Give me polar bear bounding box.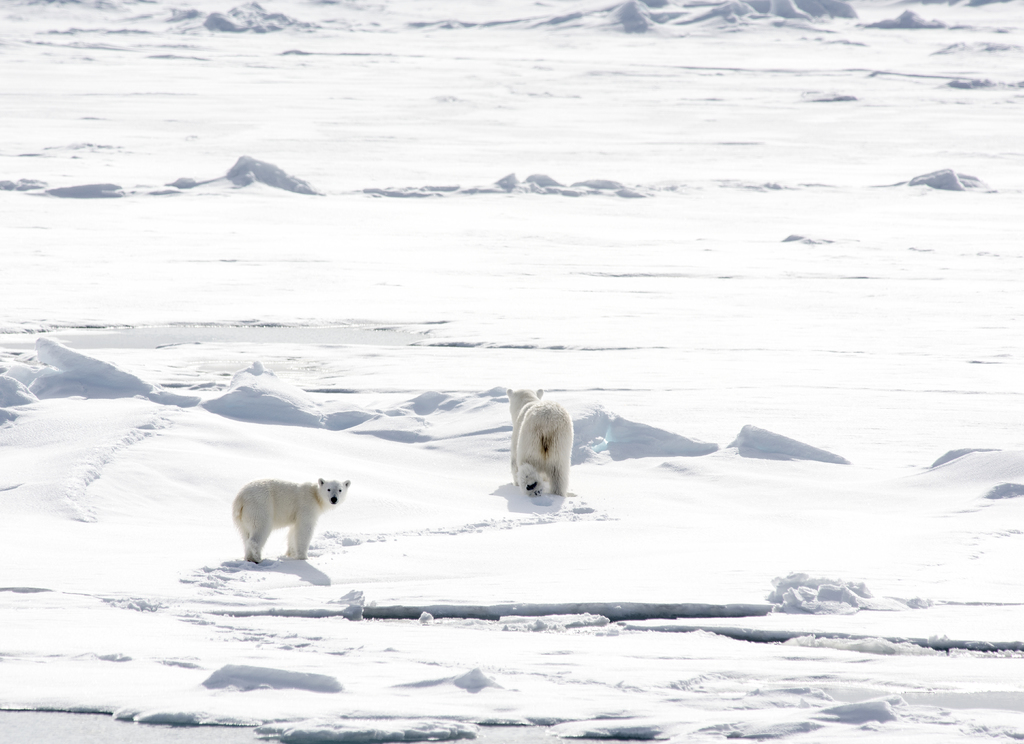
(left=227, top=474, right=349, bottom=566).
